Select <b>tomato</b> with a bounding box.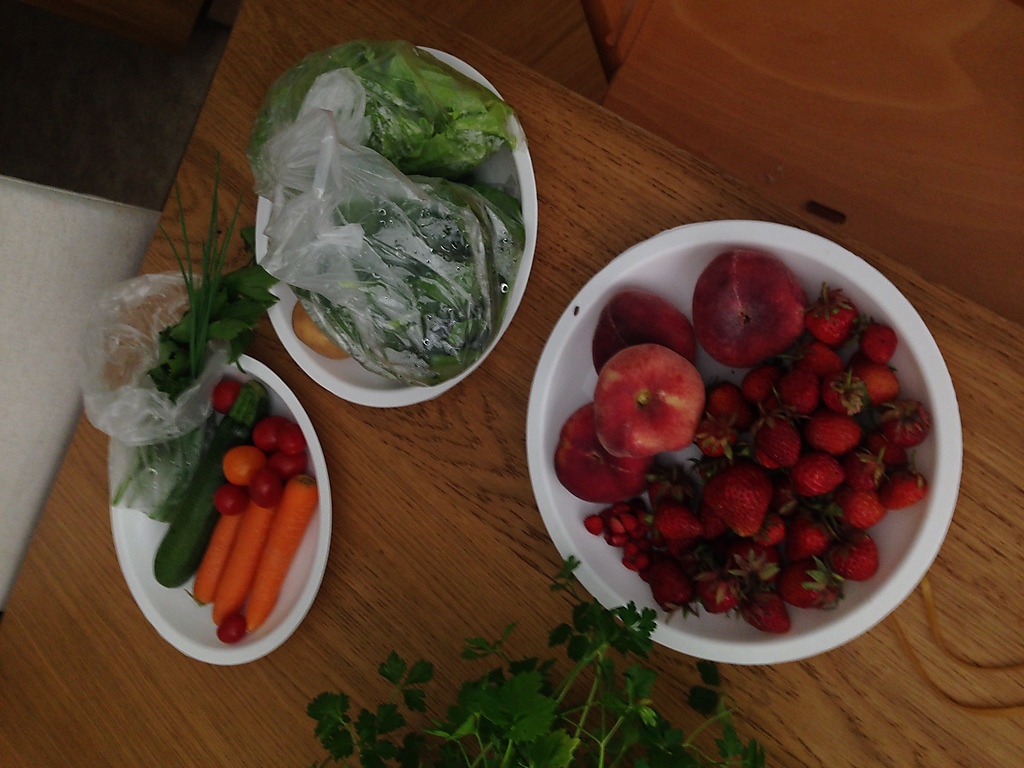
box(254, 467, 291, 507).
